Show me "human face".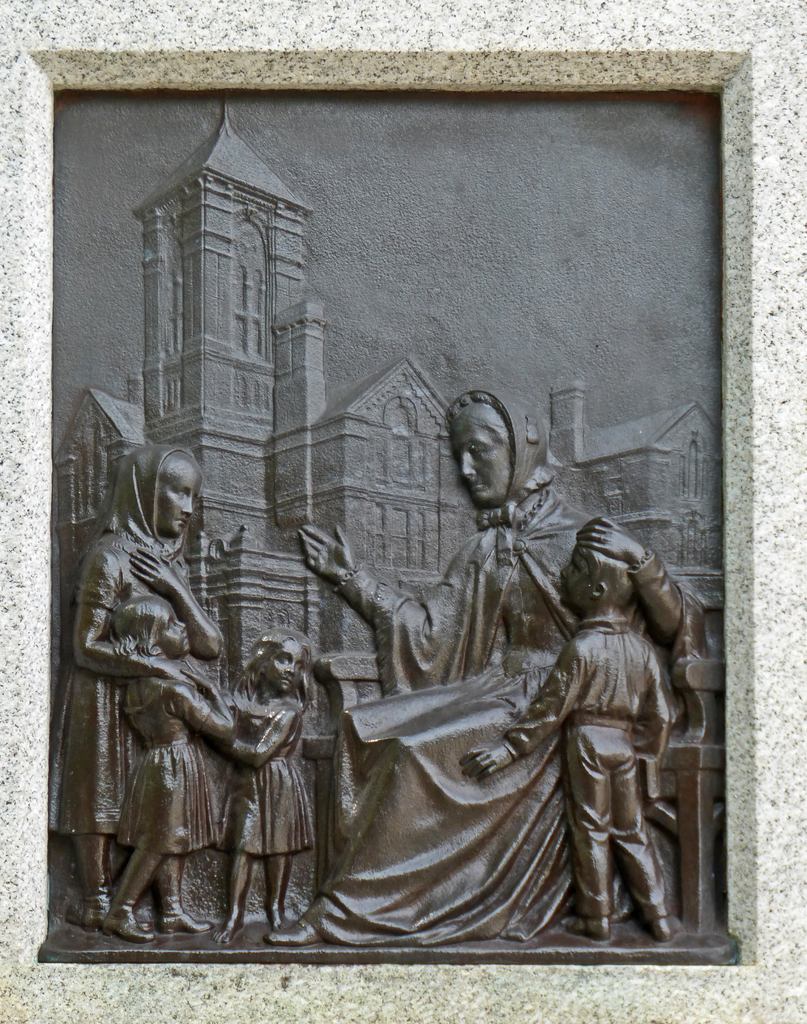
"human face" is here: locate(264, 643, 307, 691).
